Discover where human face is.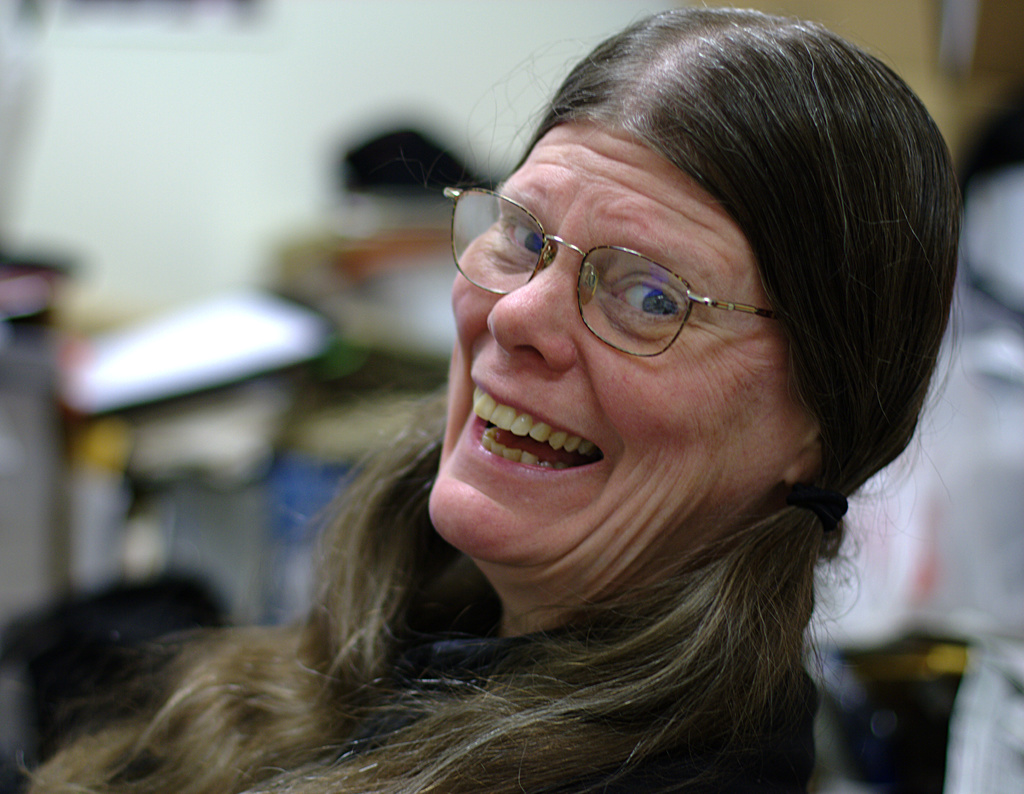
Discovered at left=426, top=124, right=817, bottom=567.
